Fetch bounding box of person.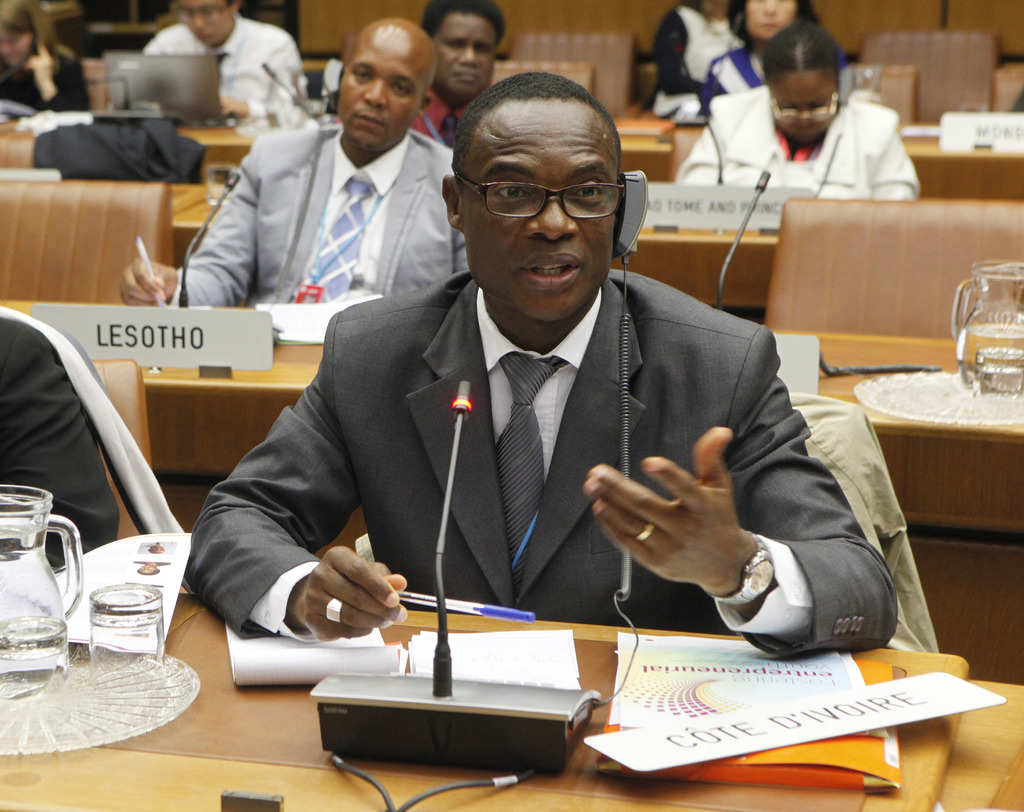
Bbox: 419:0:507:149.
